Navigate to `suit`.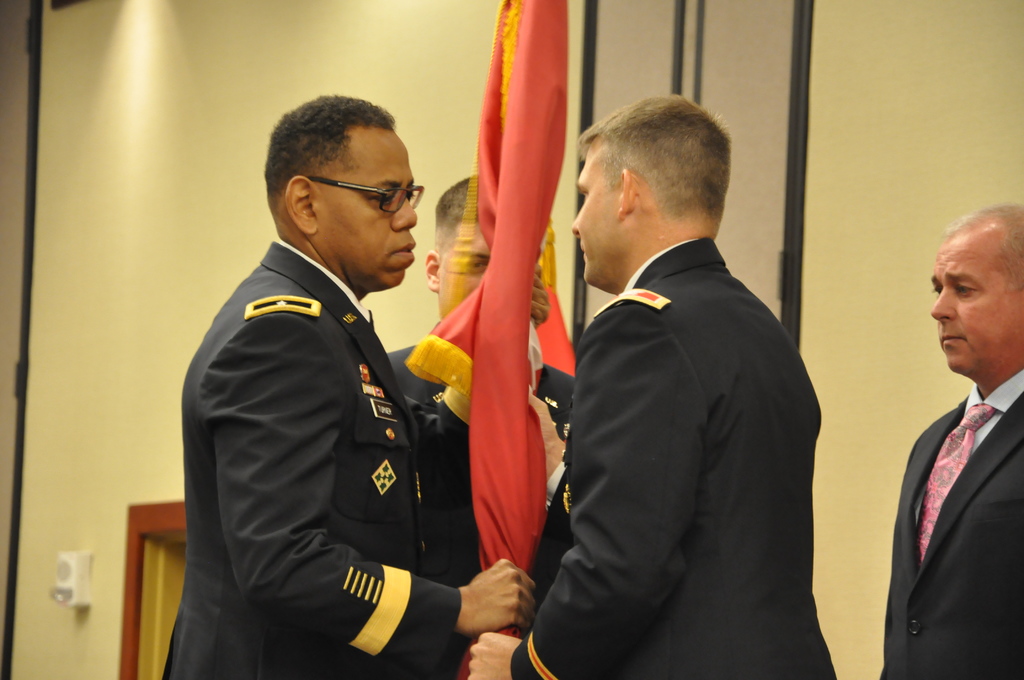
Navigation target: [left=157, top=241, right=460, bottom=679].
